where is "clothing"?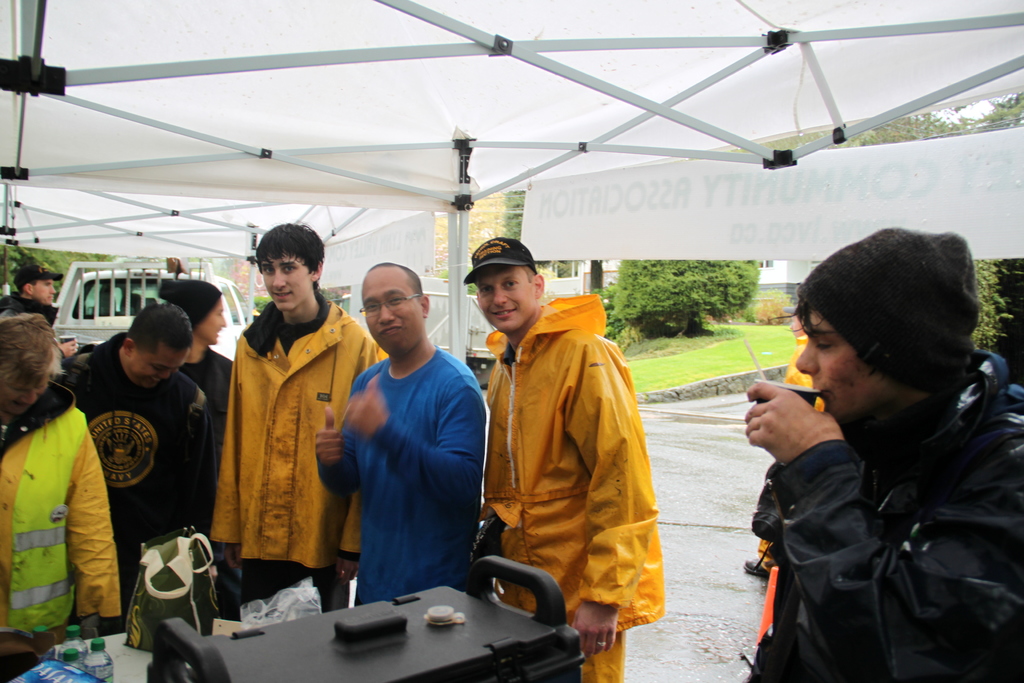
bbox=(0, 376, 121, 682).
